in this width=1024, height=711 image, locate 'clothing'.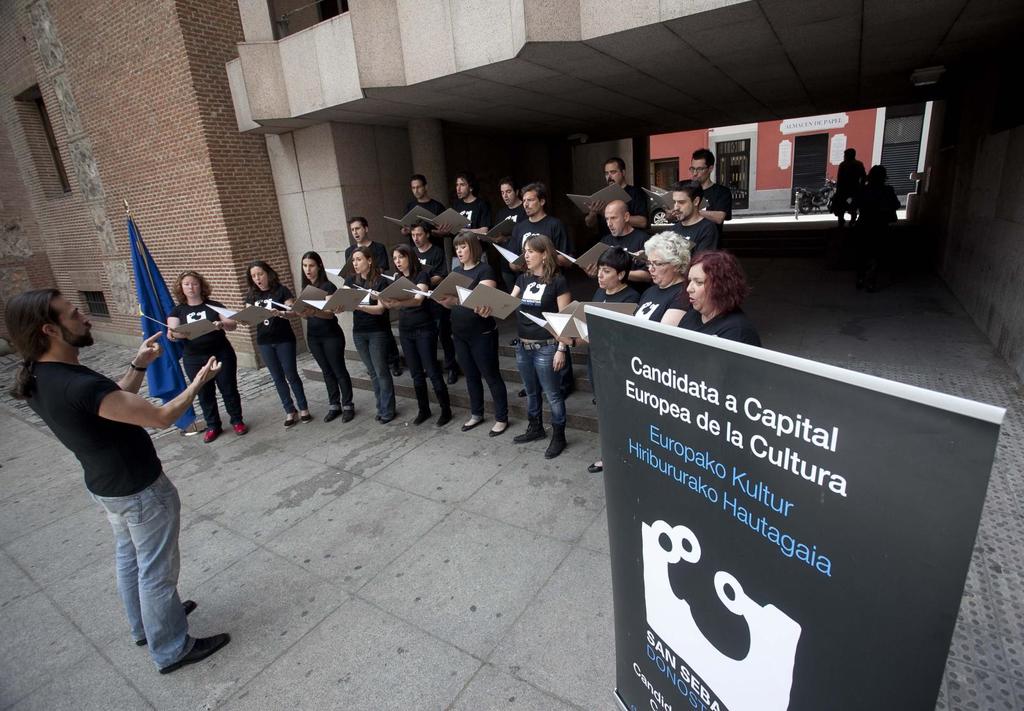
Bounding box: 582 184 652 240.
